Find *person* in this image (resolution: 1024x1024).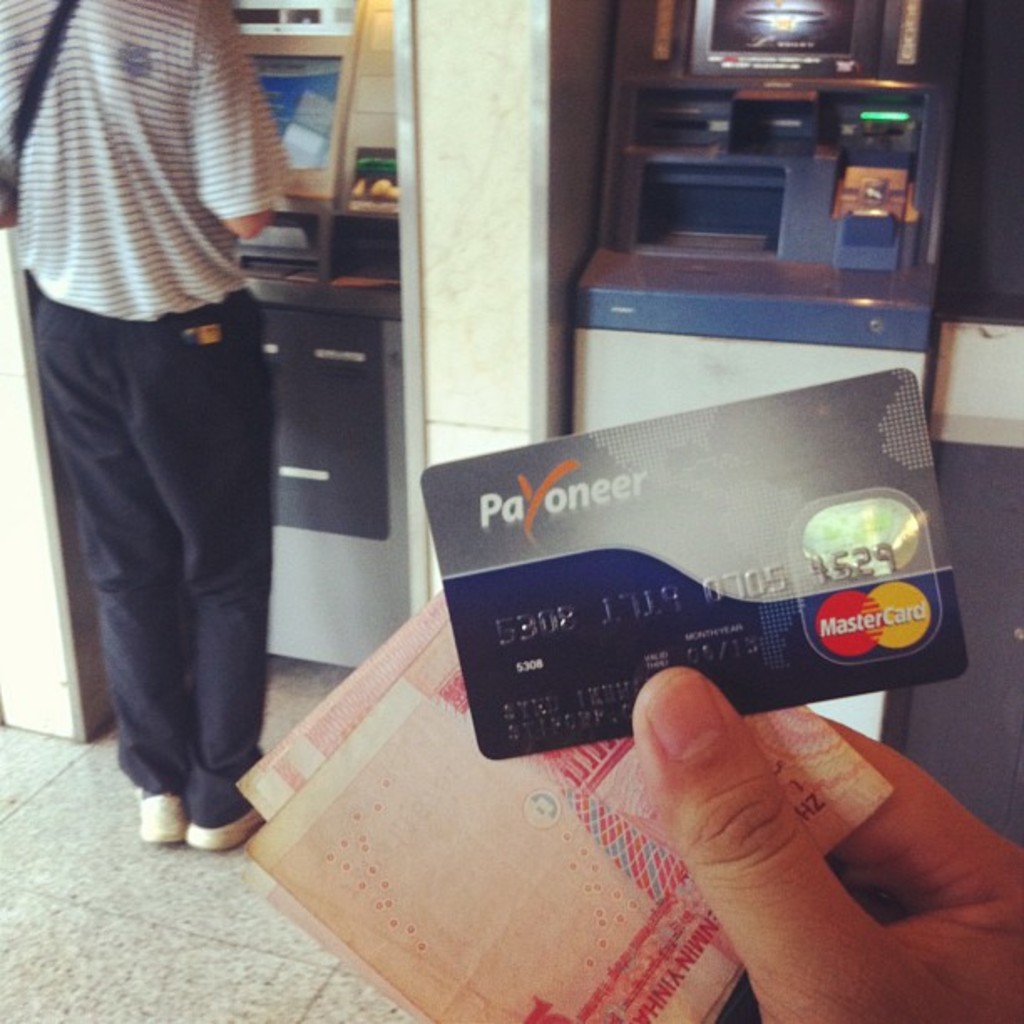
region(0, 2, 266, 848).
